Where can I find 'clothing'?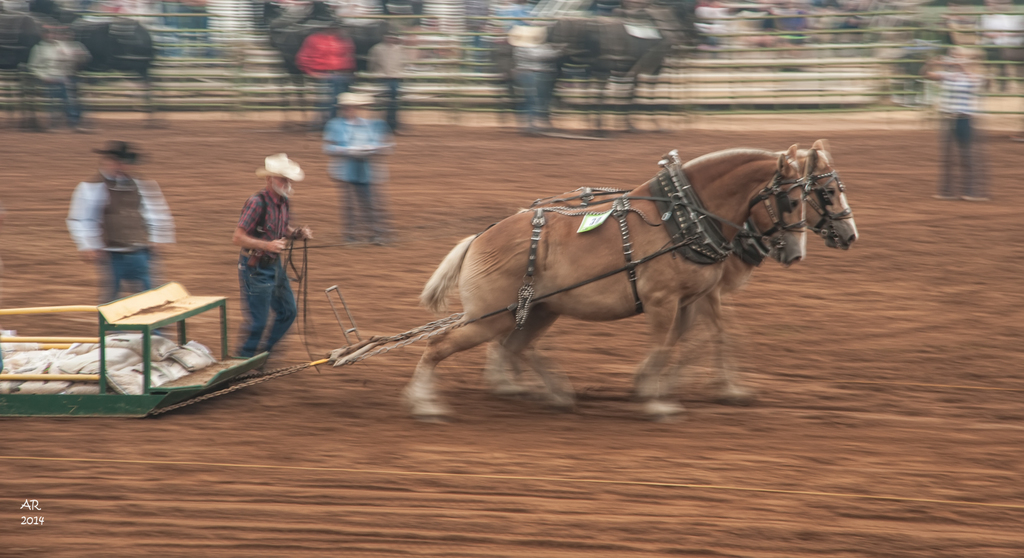
You can find it at left=60, top=137, right=158, bottom=291.
